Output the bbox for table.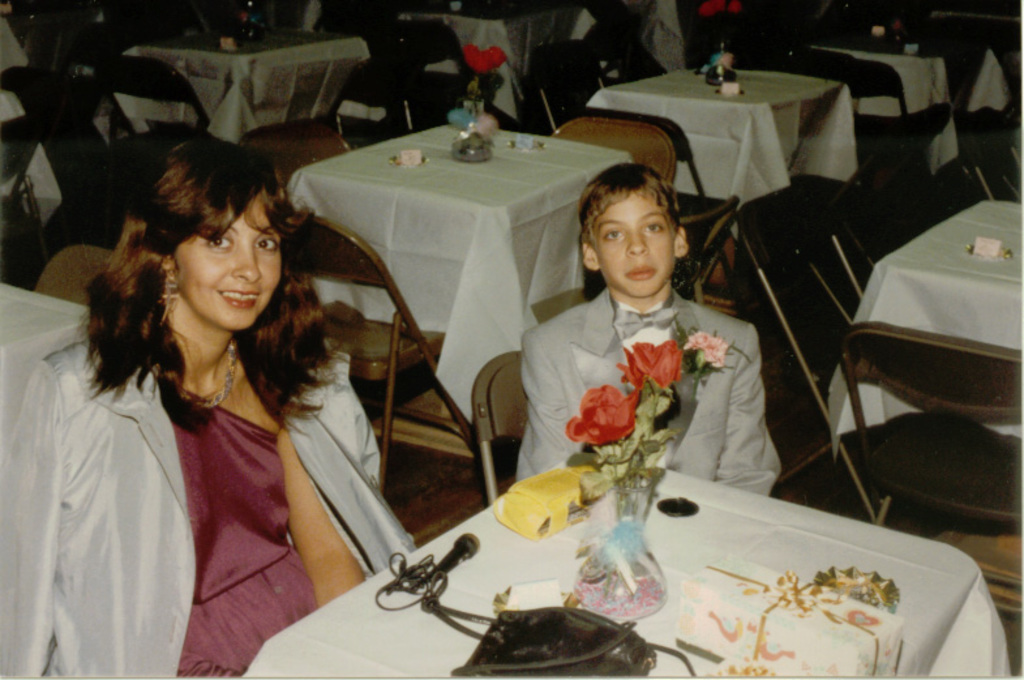
399, 3, 561, 108.
